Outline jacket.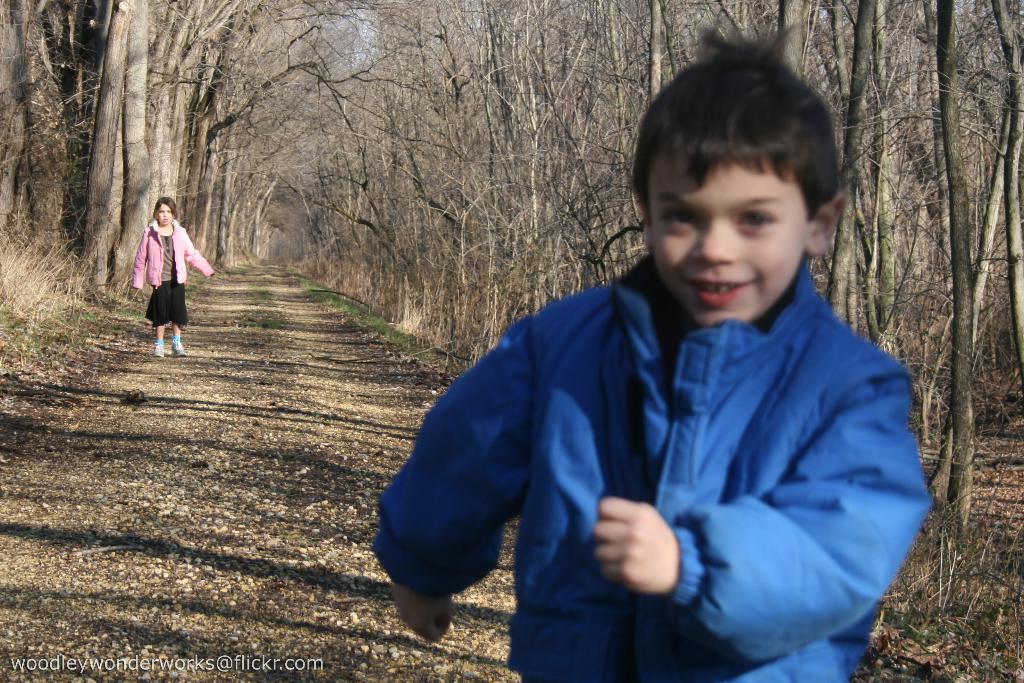
Outline: box=[127, 219, 218, 293].
